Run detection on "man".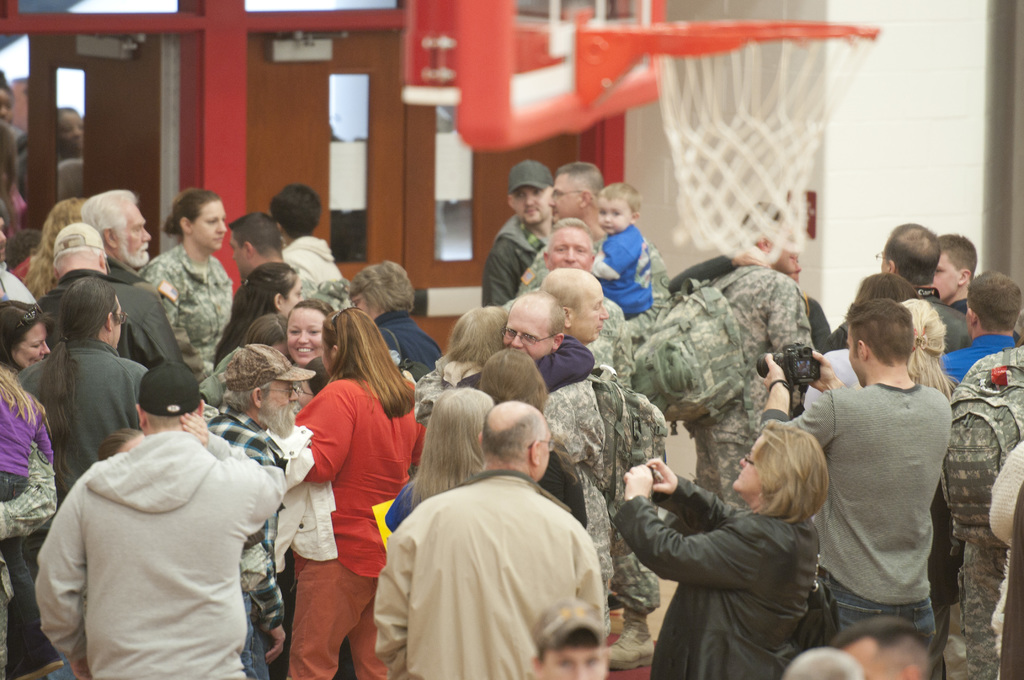
Result: (201, 343, 310, 679).
